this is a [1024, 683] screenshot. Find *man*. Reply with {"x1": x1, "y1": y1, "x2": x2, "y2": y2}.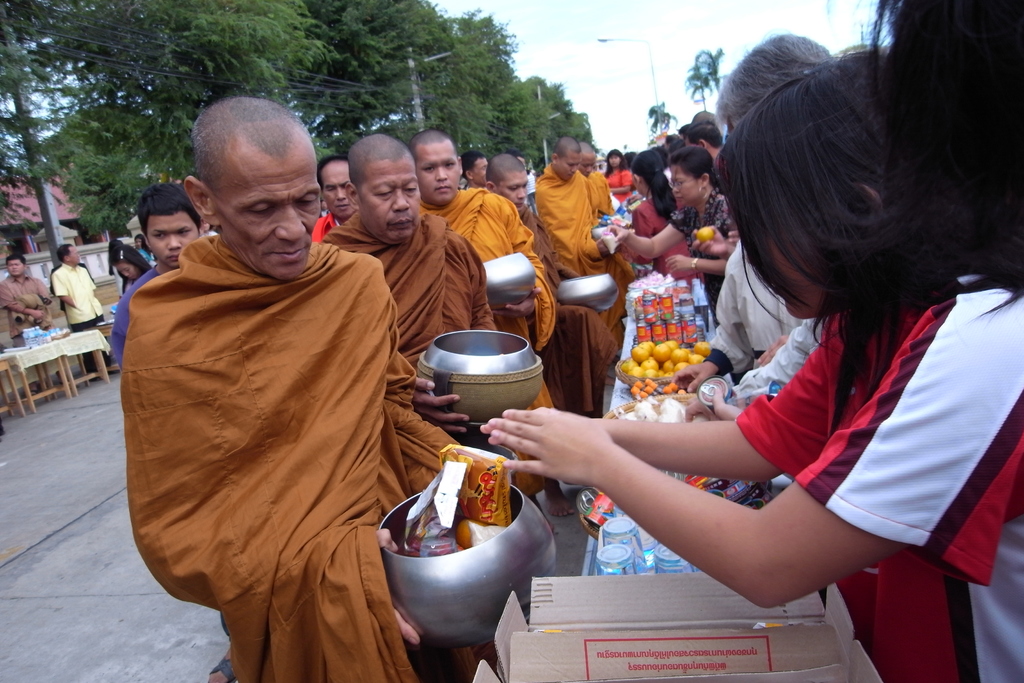
{"x1": 324, "y1": 132, "x2": 500, "y2": 451}.
